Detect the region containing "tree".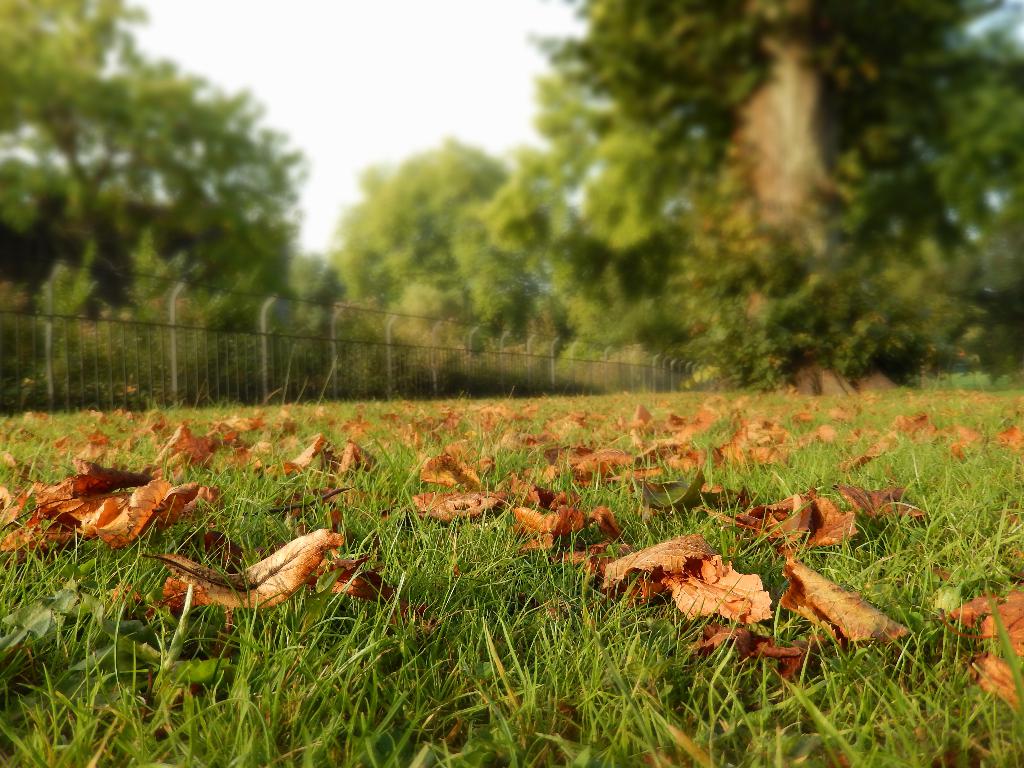
pyautogui.locateOnScreen(837, 10, 1023, 356).
